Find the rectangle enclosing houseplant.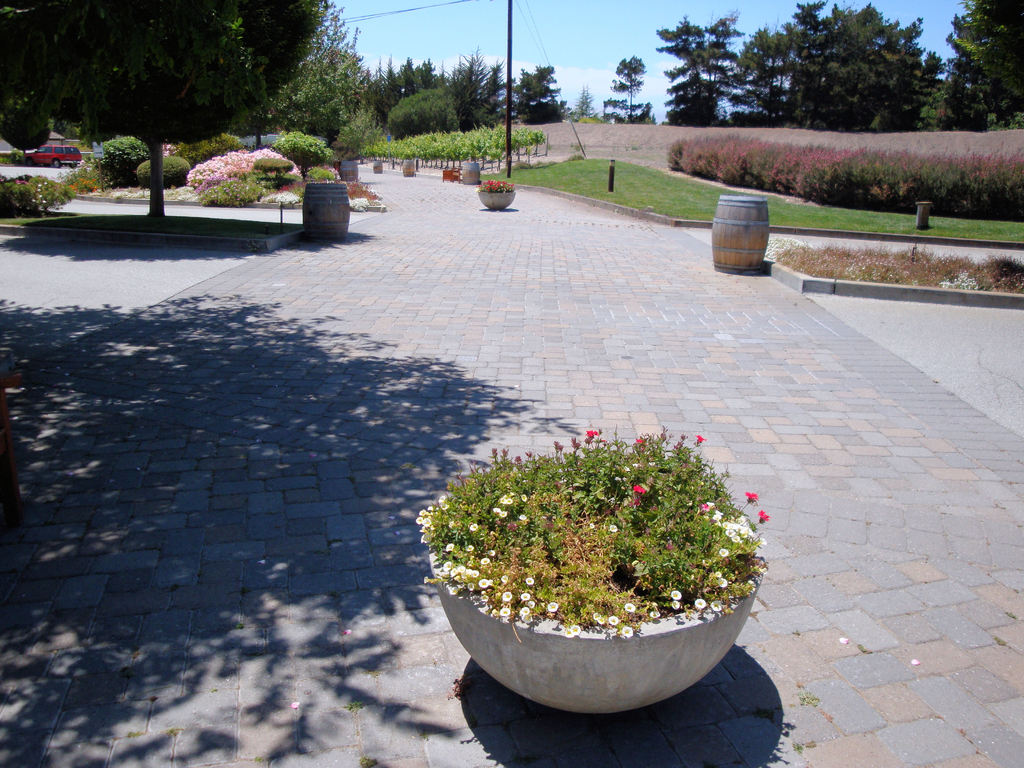
483:177:515:208.
